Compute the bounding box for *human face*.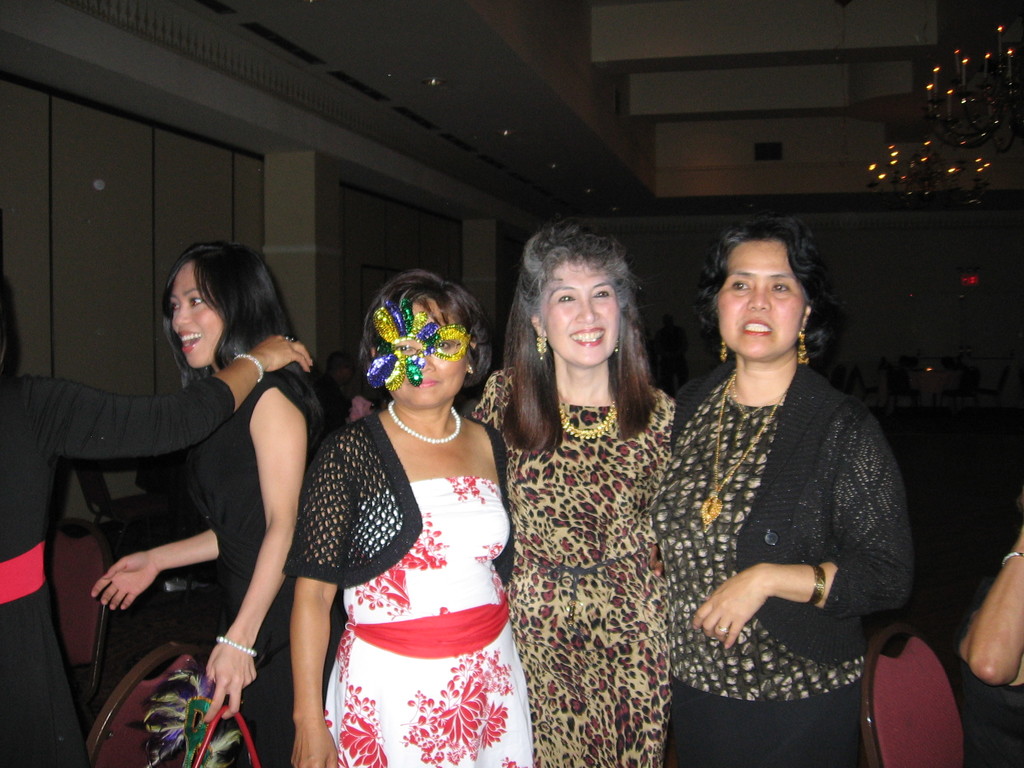
select_region(164, 262, 223, 373).
